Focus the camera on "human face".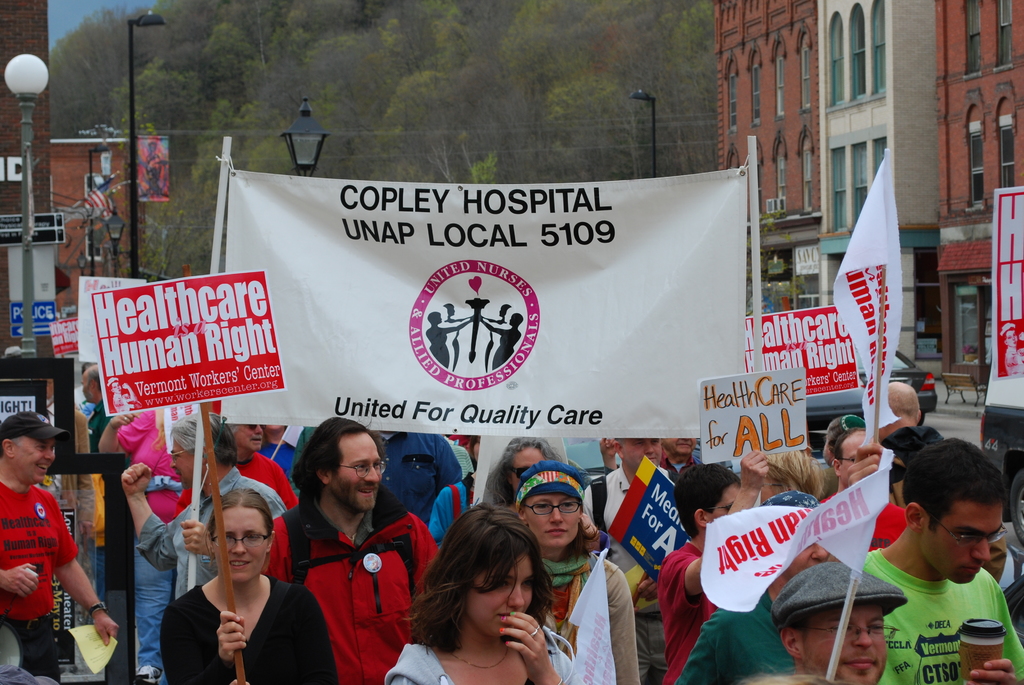
Focus region: [x1=214, y1=509, x2=267, y2=583].
